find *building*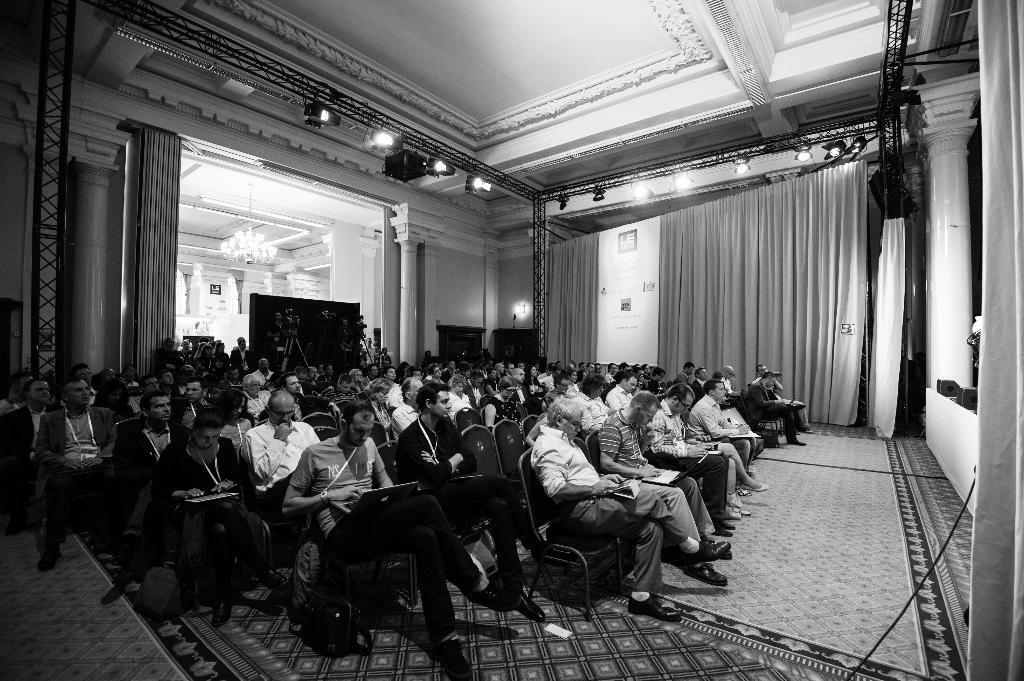
[0,0,1023,680]
